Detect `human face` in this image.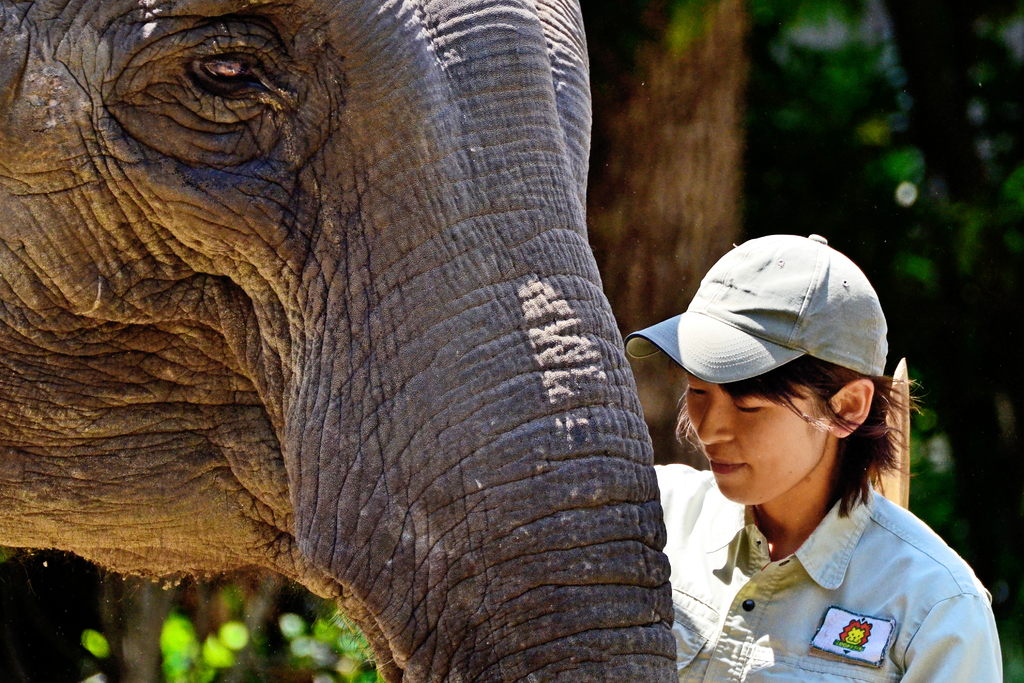
Detection: box(683, 370, 828, 502).
